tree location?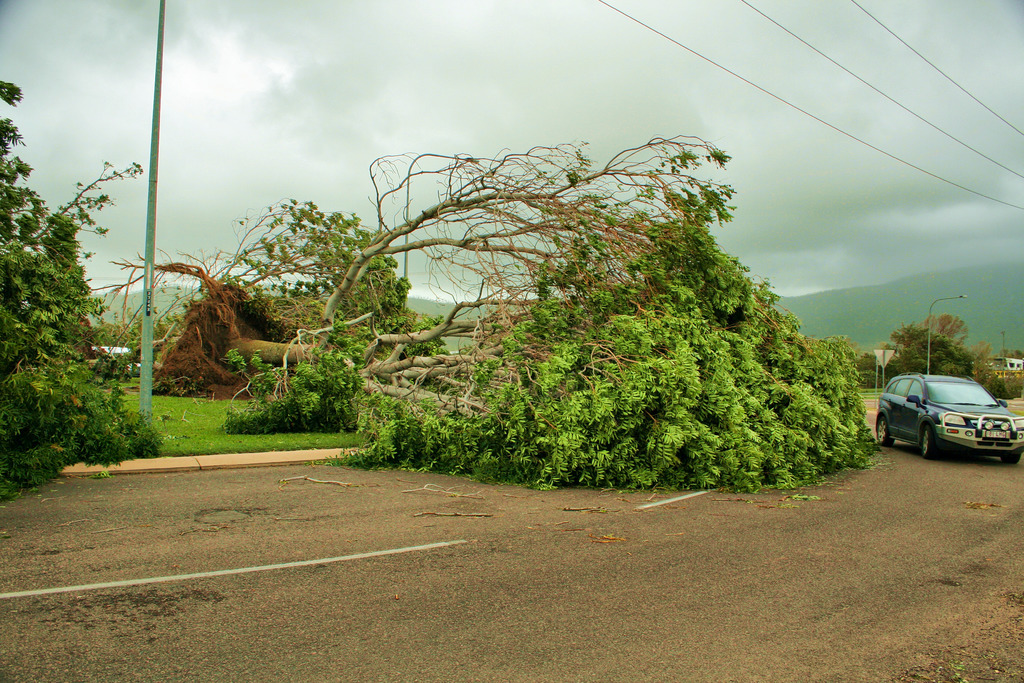
(left=0, top=73, right=164, bottom=493)
